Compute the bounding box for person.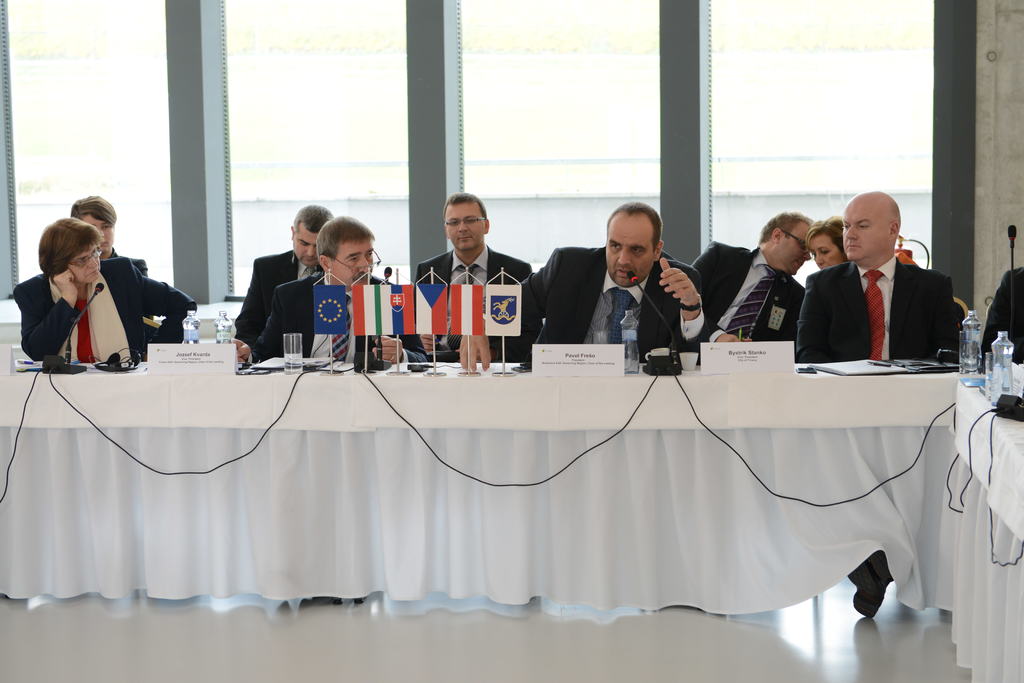
region(15, 218, 197, 369).
